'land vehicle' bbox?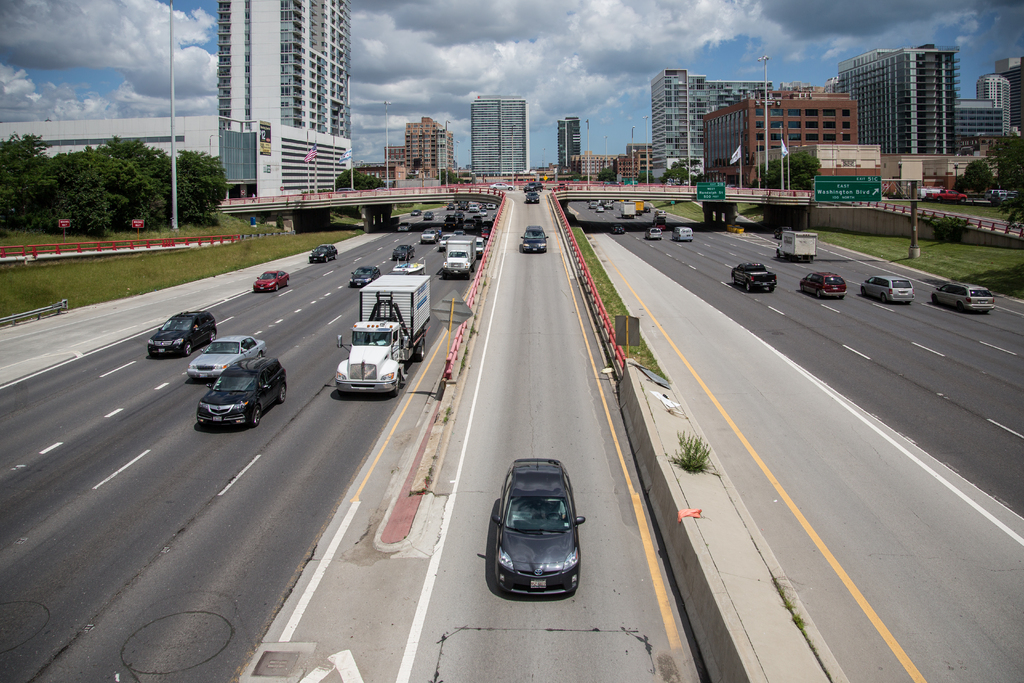
x1=467, y1=202, x2=479, y2=213
